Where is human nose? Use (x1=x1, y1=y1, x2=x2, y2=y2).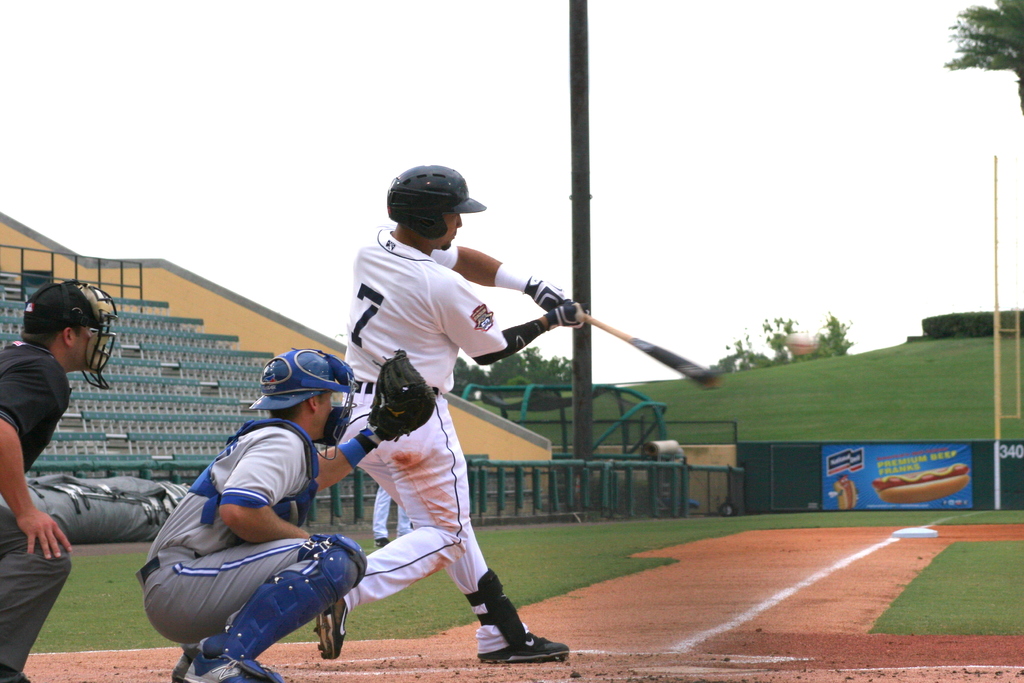
(x1=458, y1=215, x2=461, y2=226).
